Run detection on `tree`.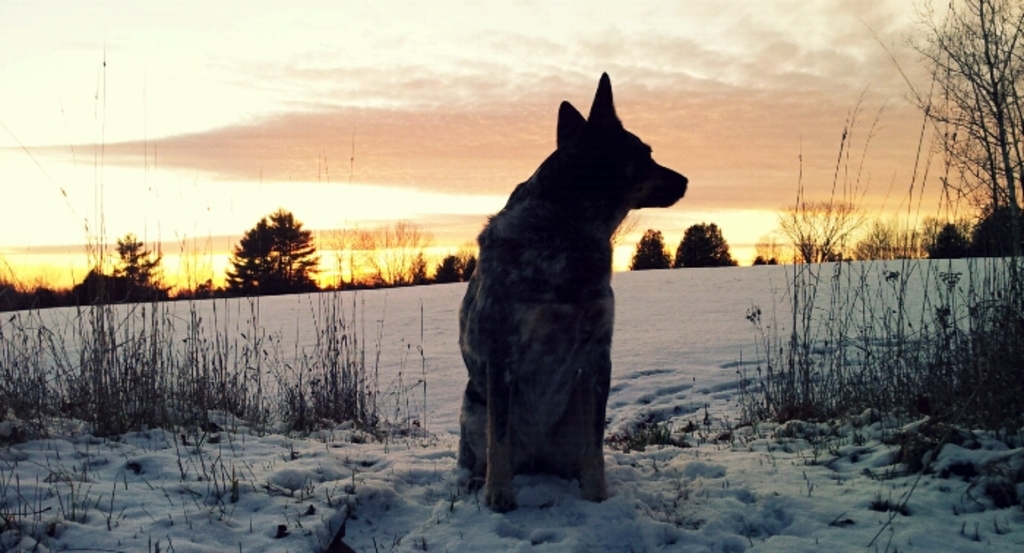
Result: left=114, top=228, right=181, bottom=304.
